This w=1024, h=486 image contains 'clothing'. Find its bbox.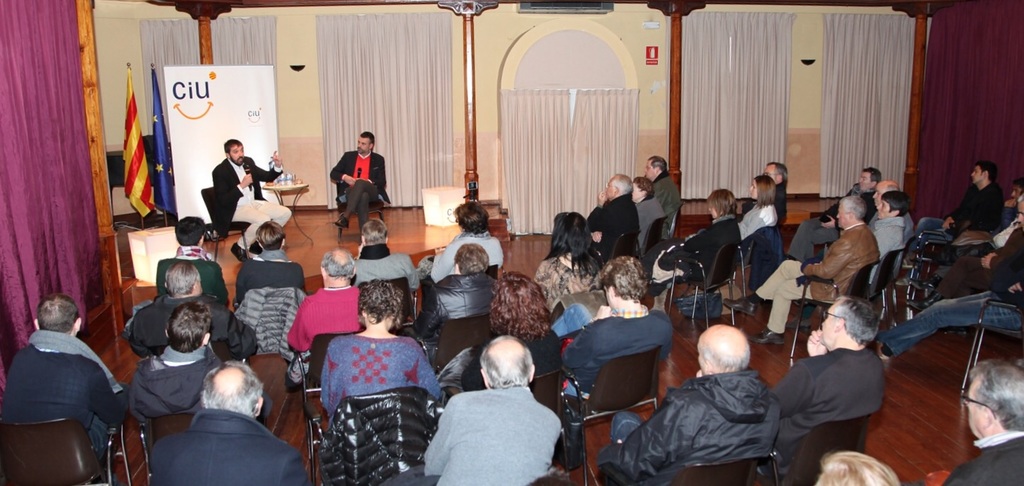
(x1=652, y1=174, x2=676, y2=225).
